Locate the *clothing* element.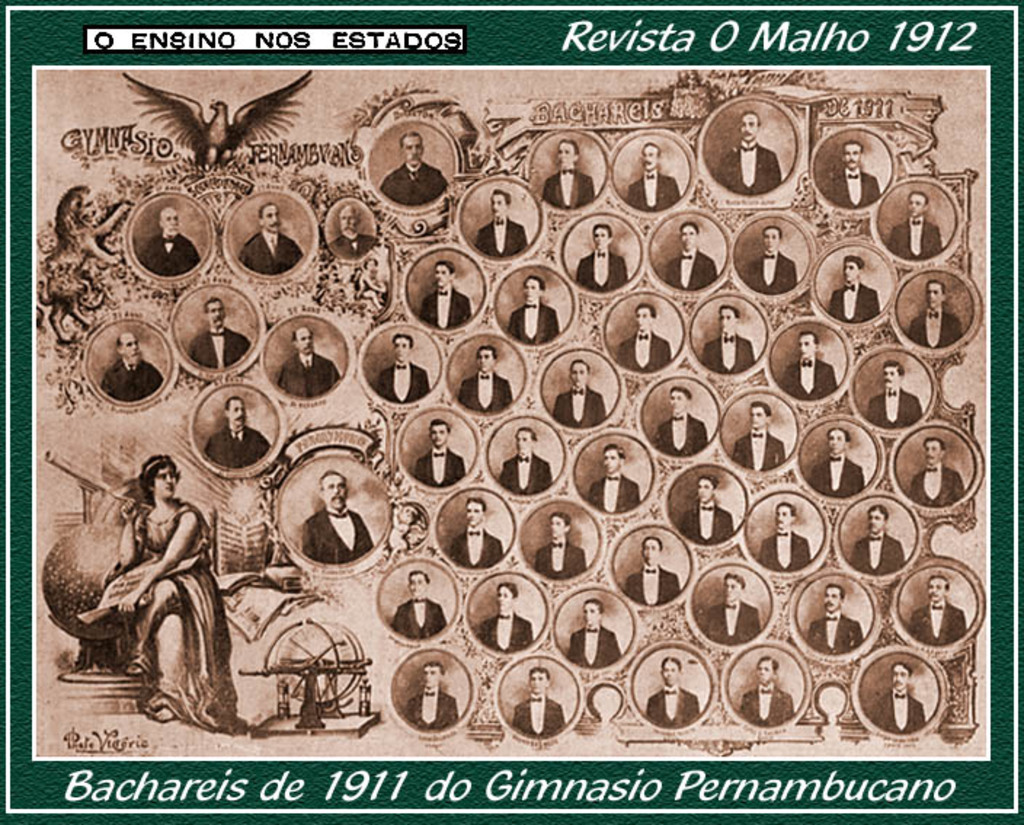
Element bbox: locate(627, 563, 679, 604).
